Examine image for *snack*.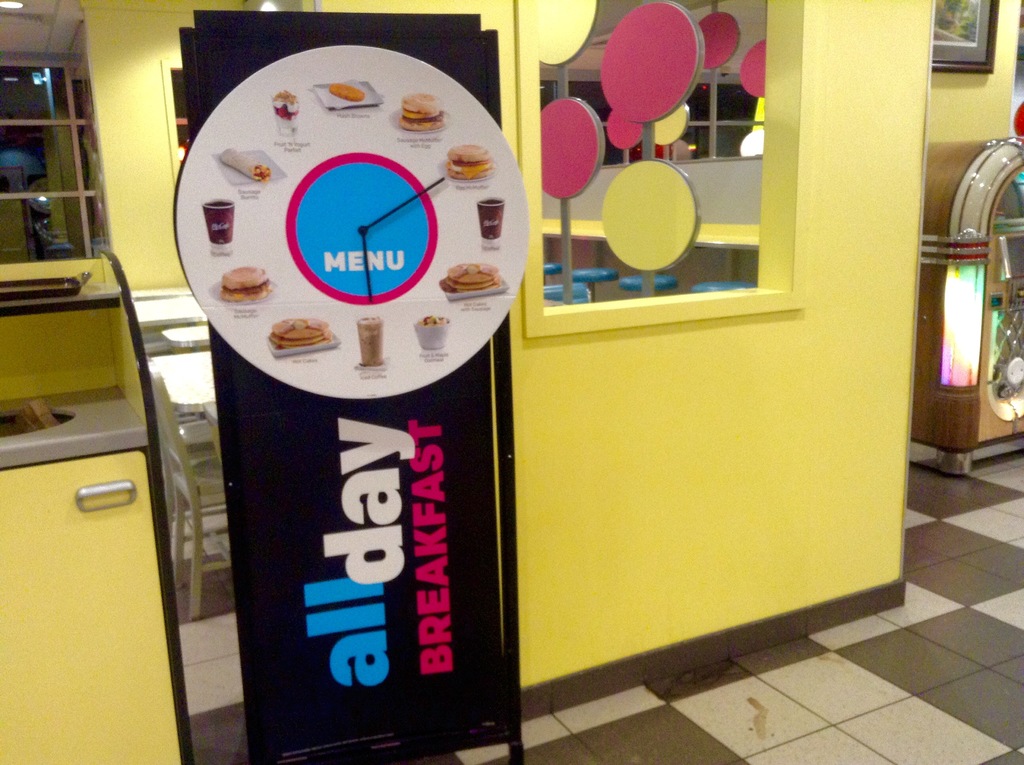
Examination result: [left=411, top=309, right=451, bottom=351].
